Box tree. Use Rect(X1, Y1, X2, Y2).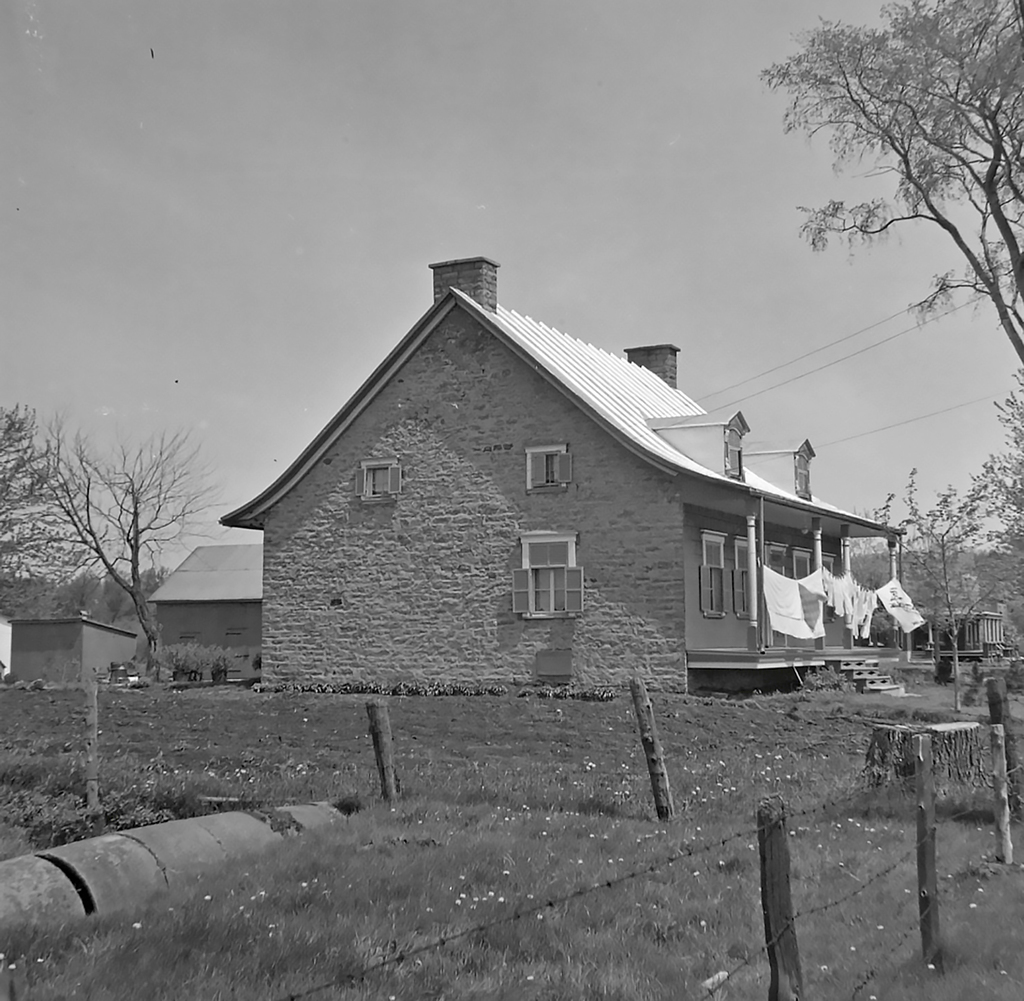
Rect(15, 417, 230, 674).
